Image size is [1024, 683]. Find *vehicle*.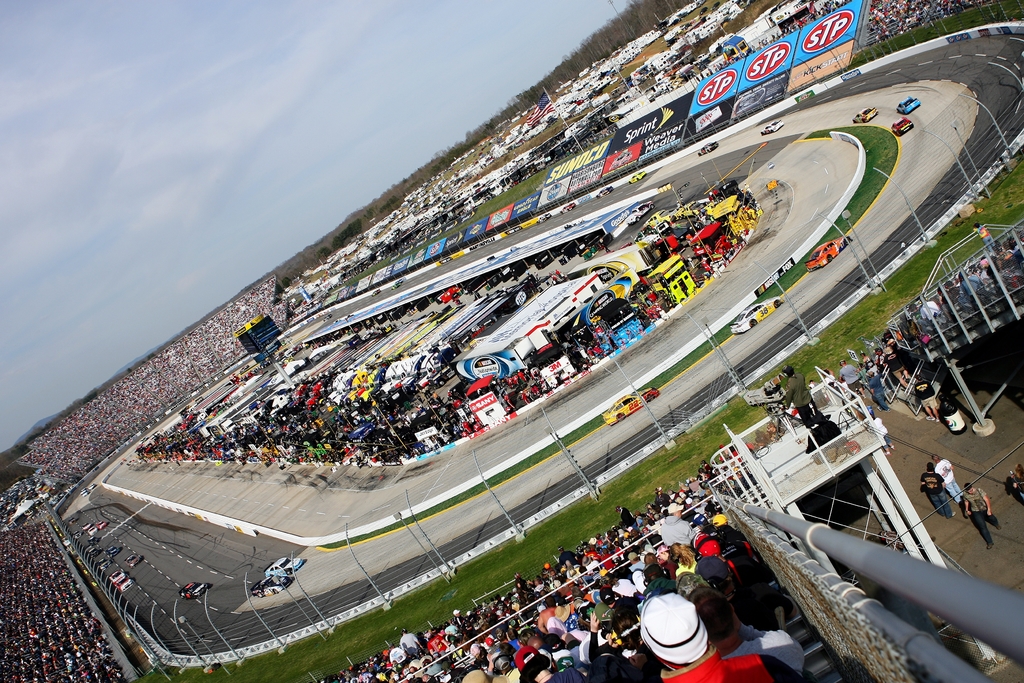
(108, 570, 140, 593).
